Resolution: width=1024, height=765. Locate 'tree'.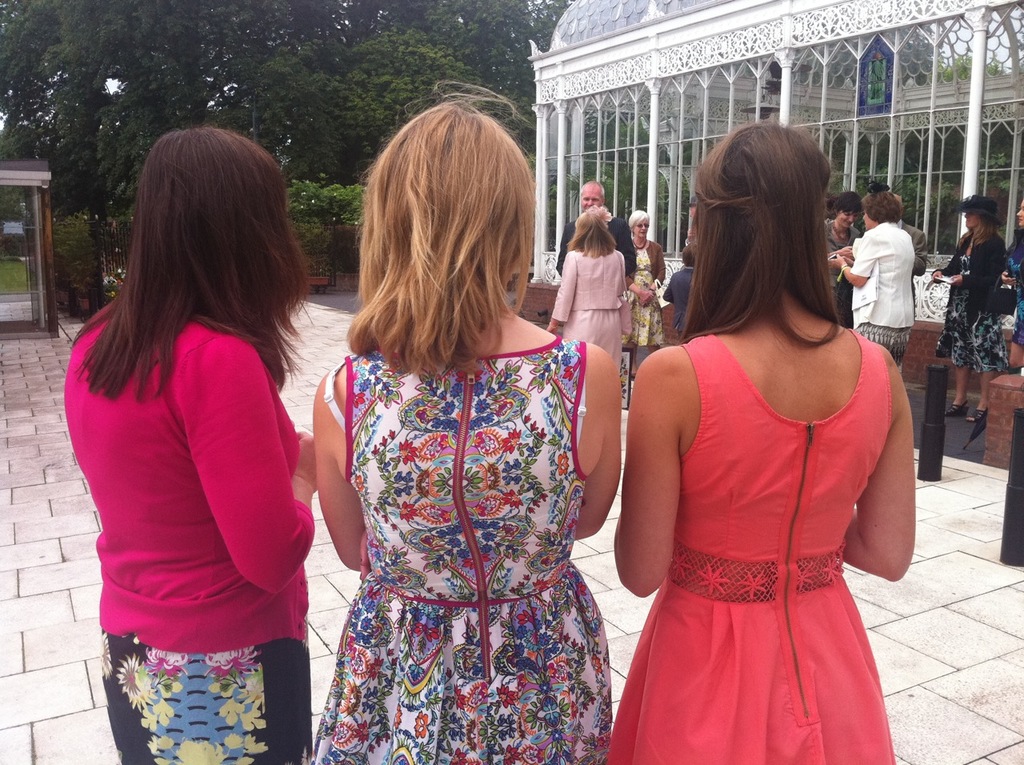
{"x1": 0, "y1": 0, "x2": 574, "y2": 290}.
